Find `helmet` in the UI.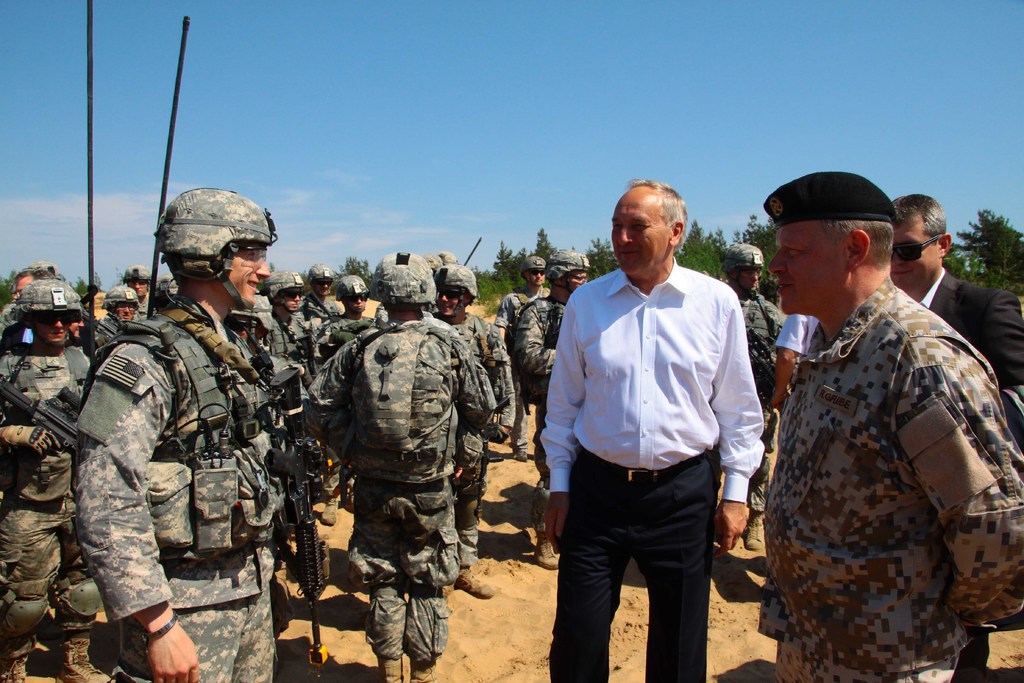
UI element at box=[424, 251, 445, 278].
